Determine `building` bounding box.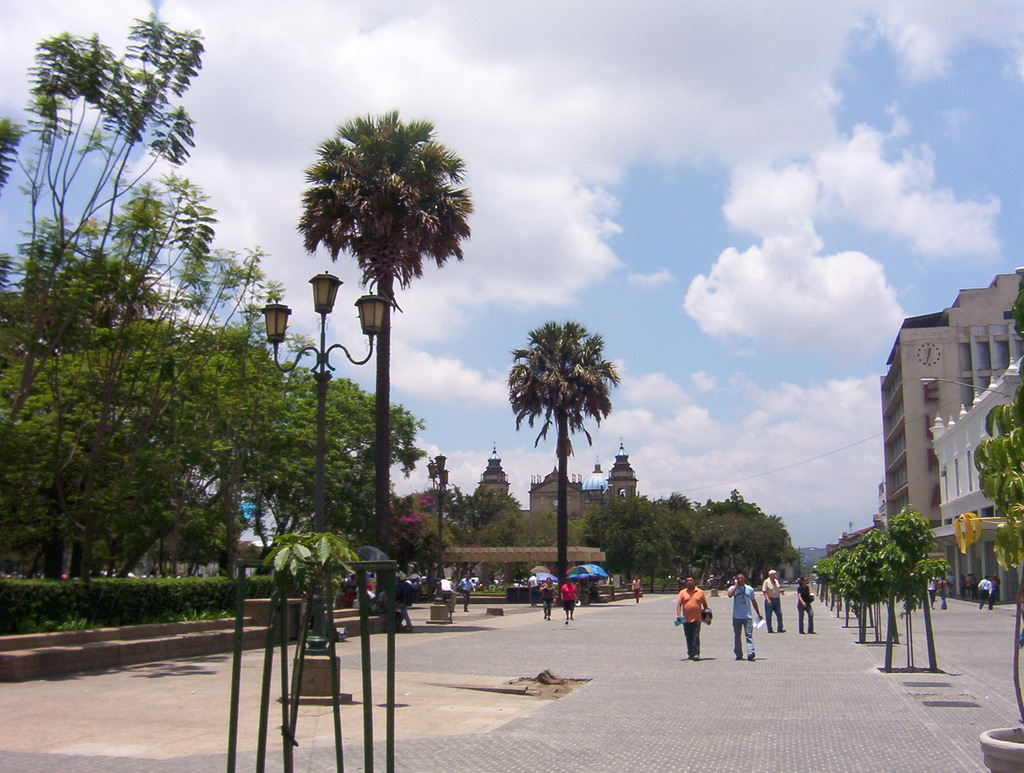
Determined: Rect(531, 440, 635, 532).
